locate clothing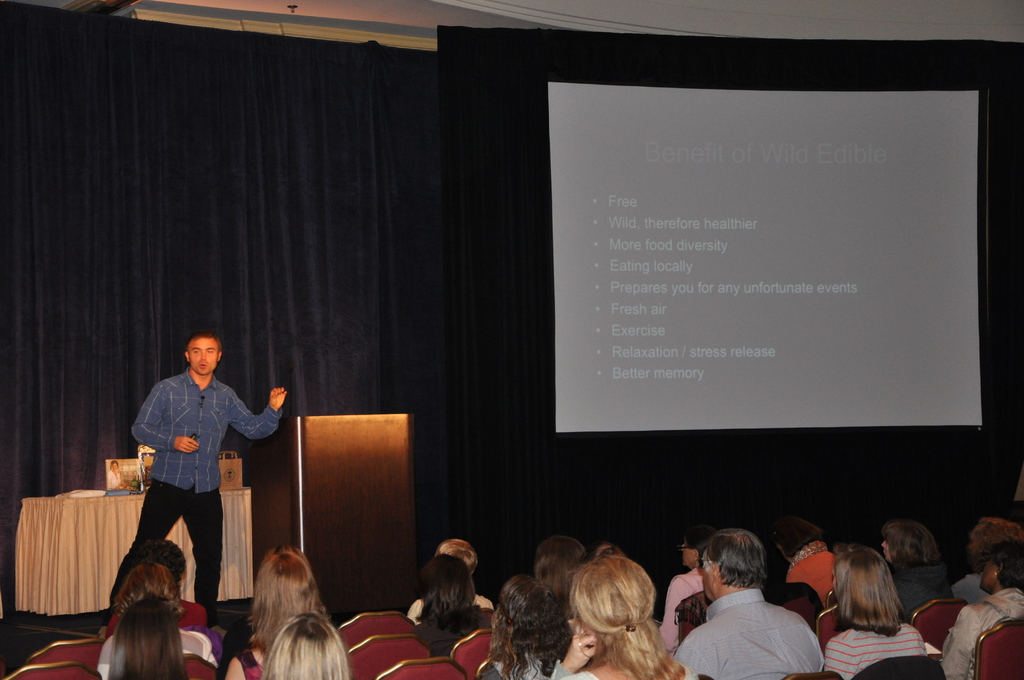
rect(936, 585, 1023, 679)
